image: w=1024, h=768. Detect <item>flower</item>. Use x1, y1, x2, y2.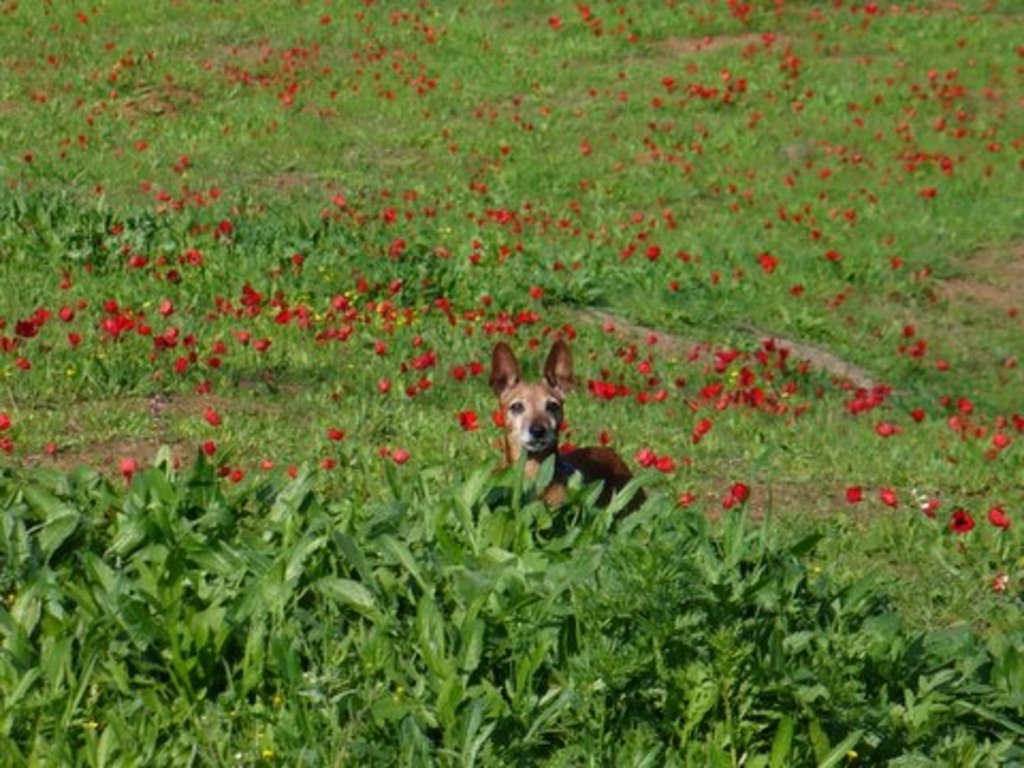
666, 484, 698, 510.
